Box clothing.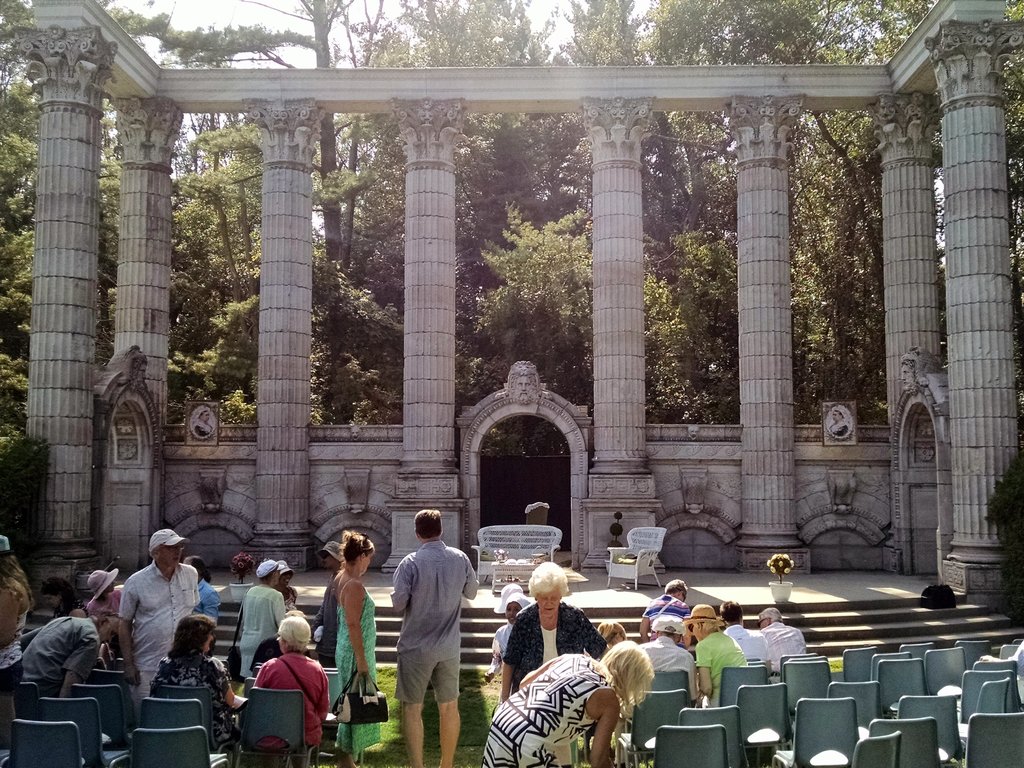
Rect(637, 635, 691, 686).
